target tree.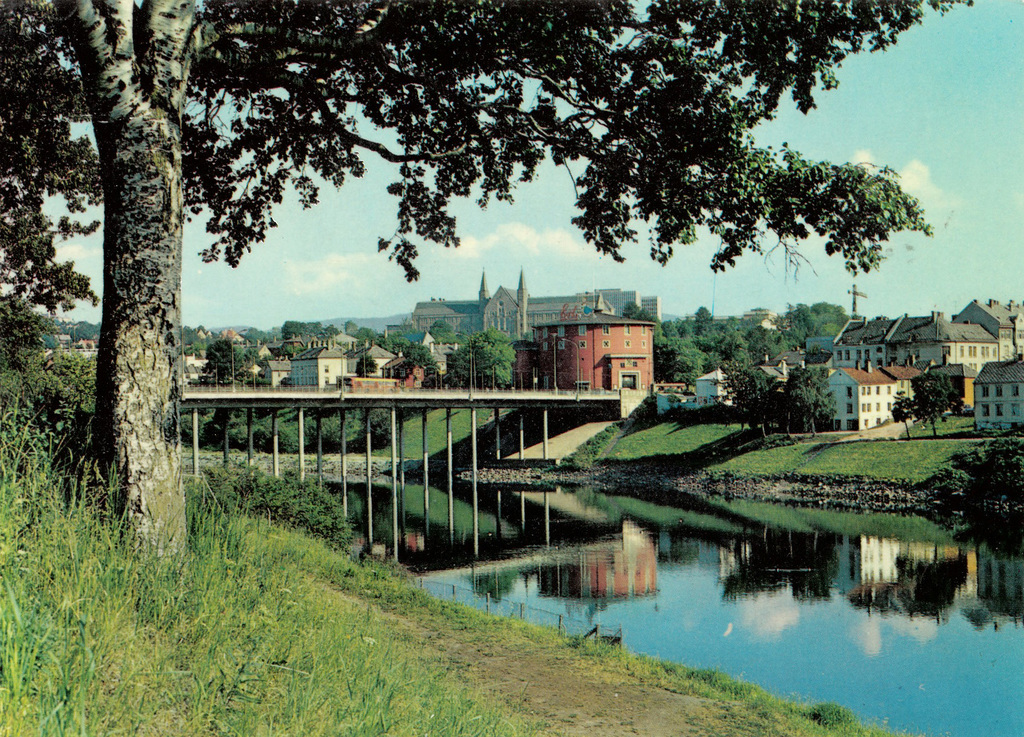
Target region: <box>748,322,776,359</box>.
